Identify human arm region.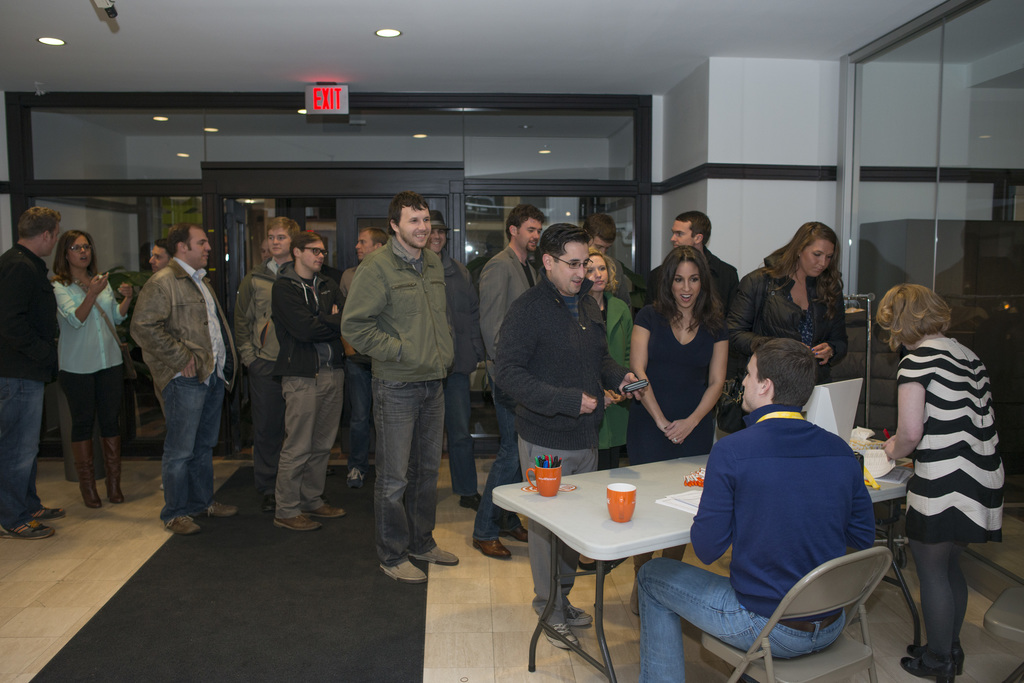
Region: l=481, t=262, r=518, b=358.
